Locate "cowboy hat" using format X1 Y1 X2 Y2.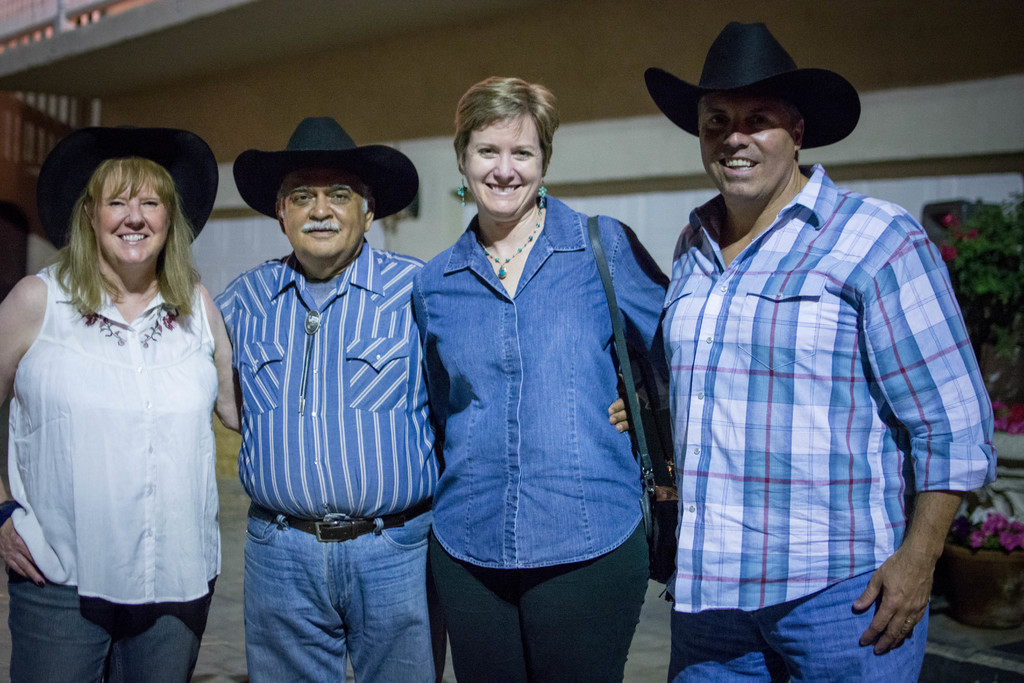
234 119 419 218.
